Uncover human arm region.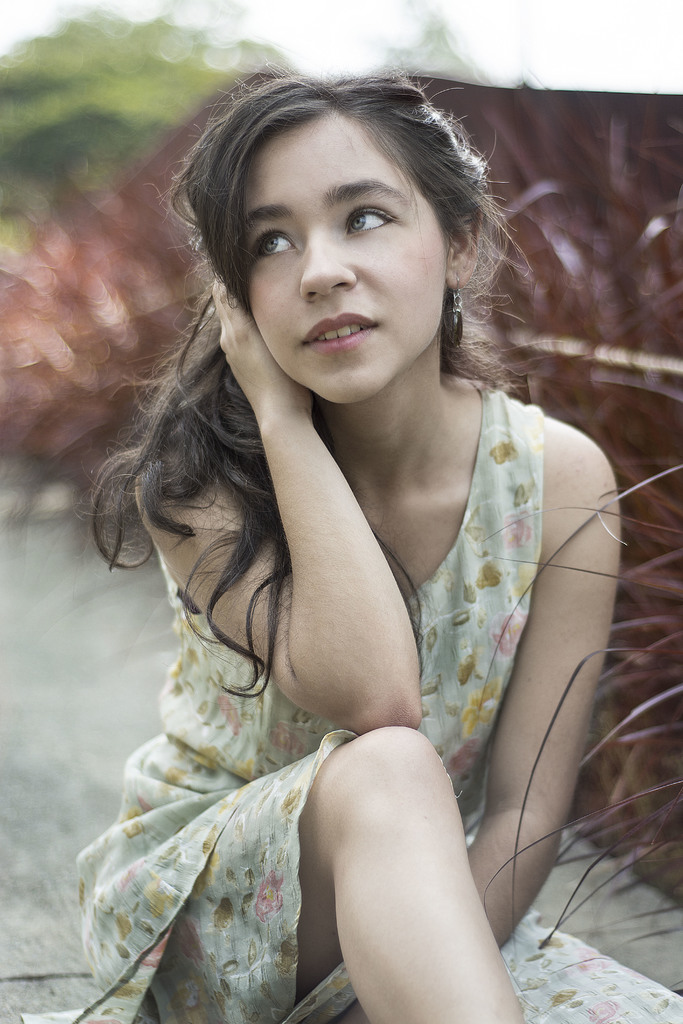
Uncovered: {"left": 470, "top": 435, "right": 644, "bottom": 968}.
